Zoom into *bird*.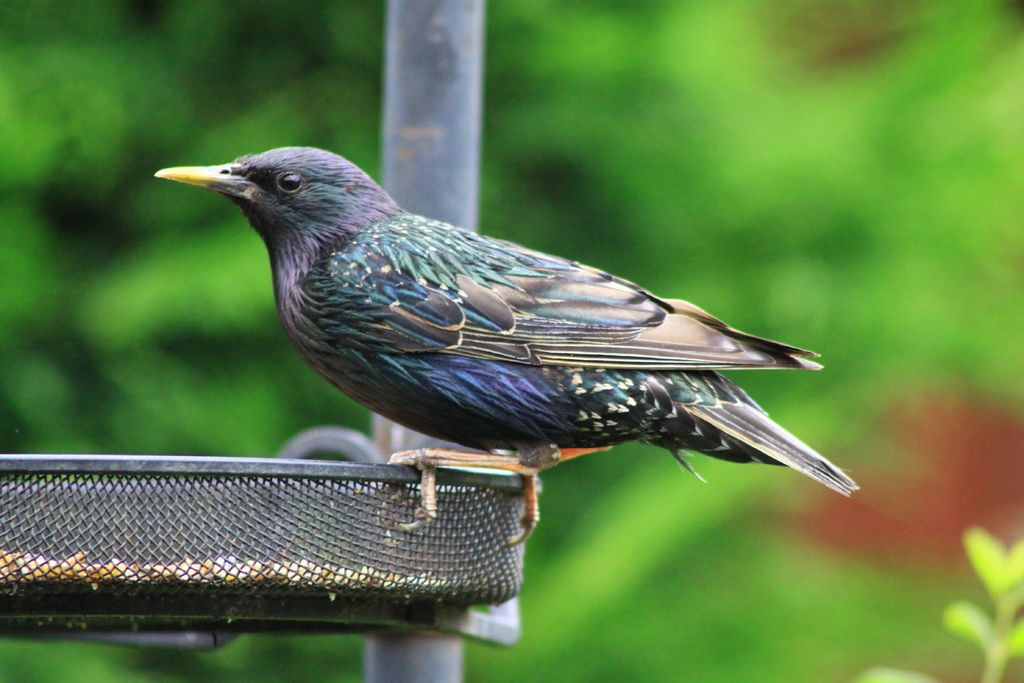
Zoom target: box(132, 142, 857, 544).
